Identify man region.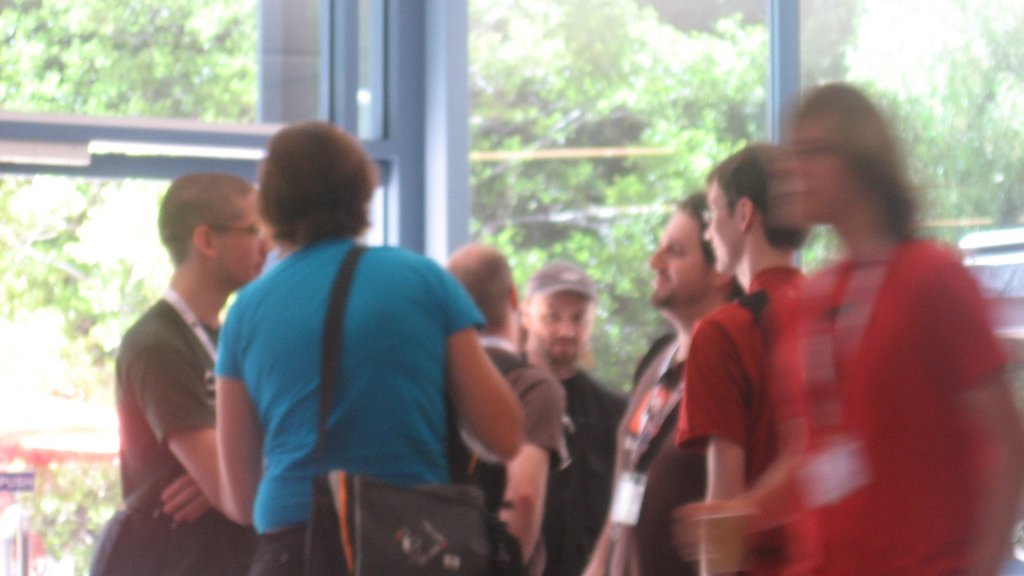
Region: 675, 142, 835, 575.
